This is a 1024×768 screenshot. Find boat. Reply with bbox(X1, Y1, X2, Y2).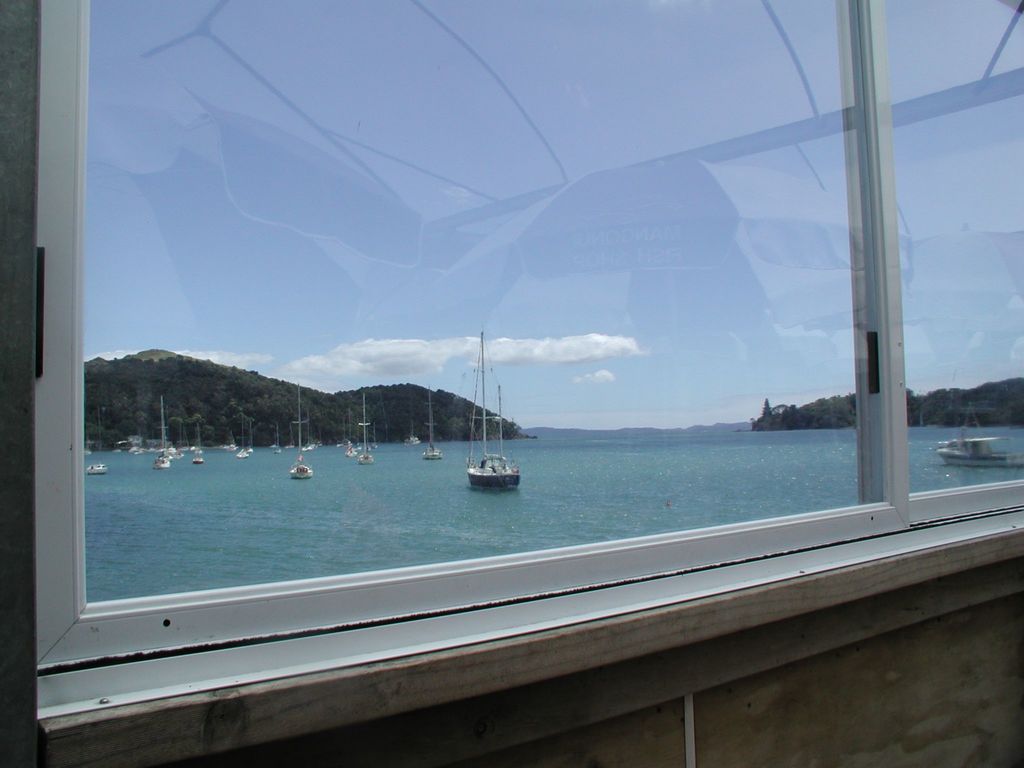
bbox(468, 325, 526, 490).
